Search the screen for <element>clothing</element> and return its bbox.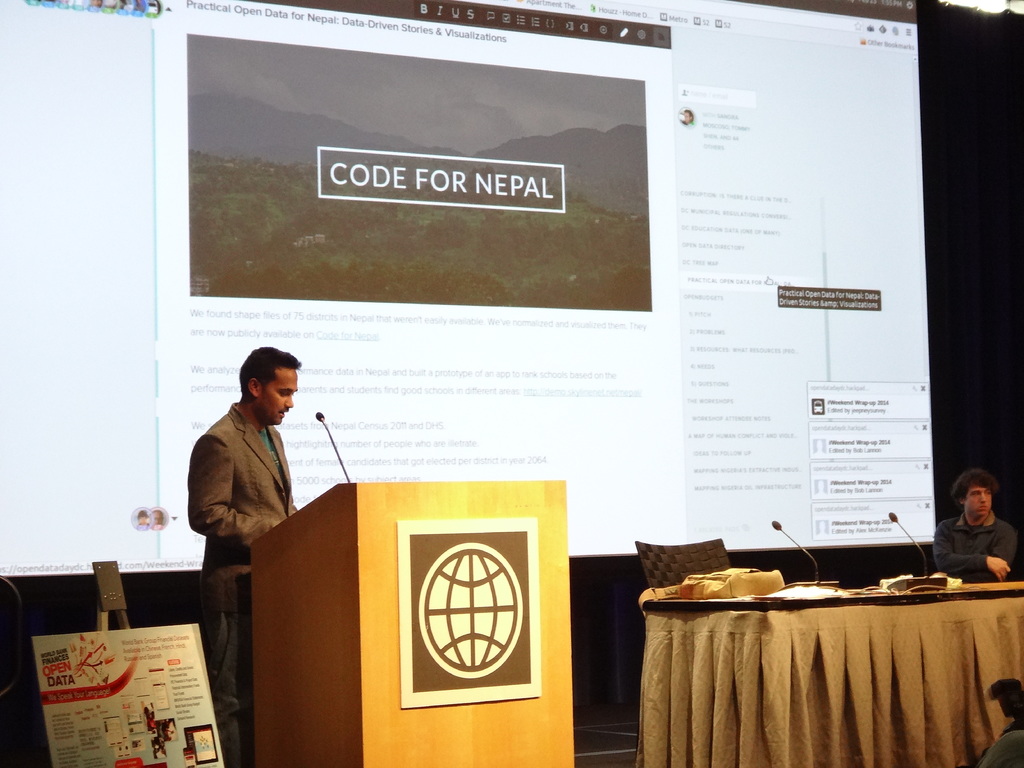
Found: crop(931, 499, 1016, 593).
